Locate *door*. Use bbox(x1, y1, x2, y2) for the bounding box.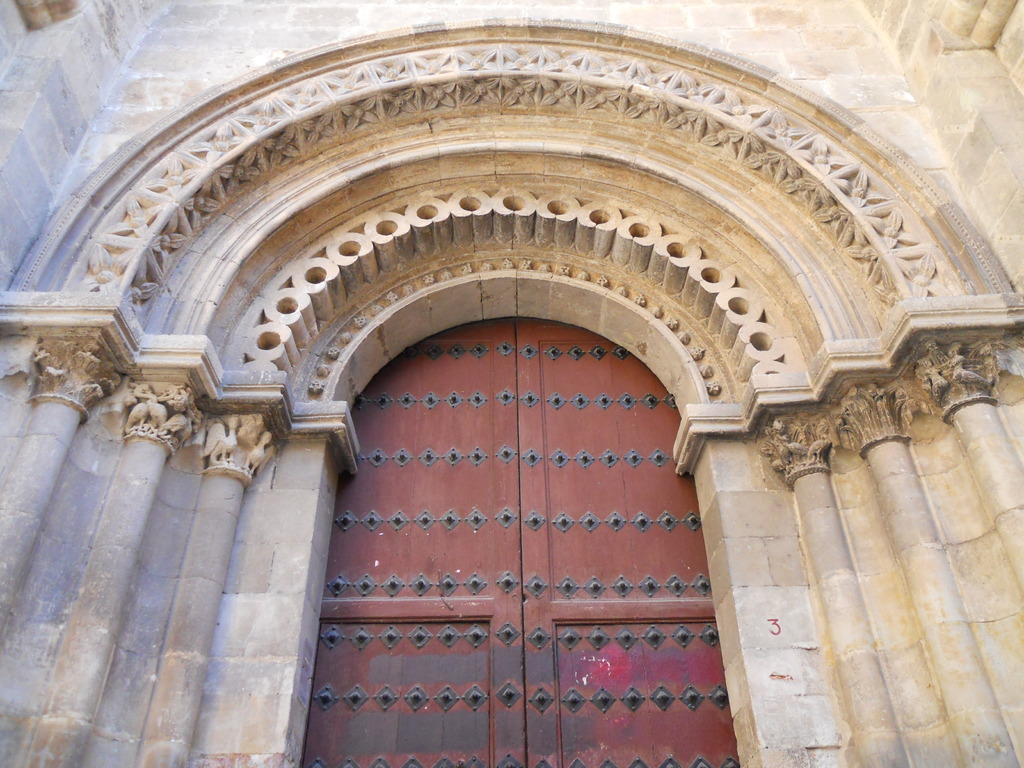
bbox(278, 311, 731, 767).
